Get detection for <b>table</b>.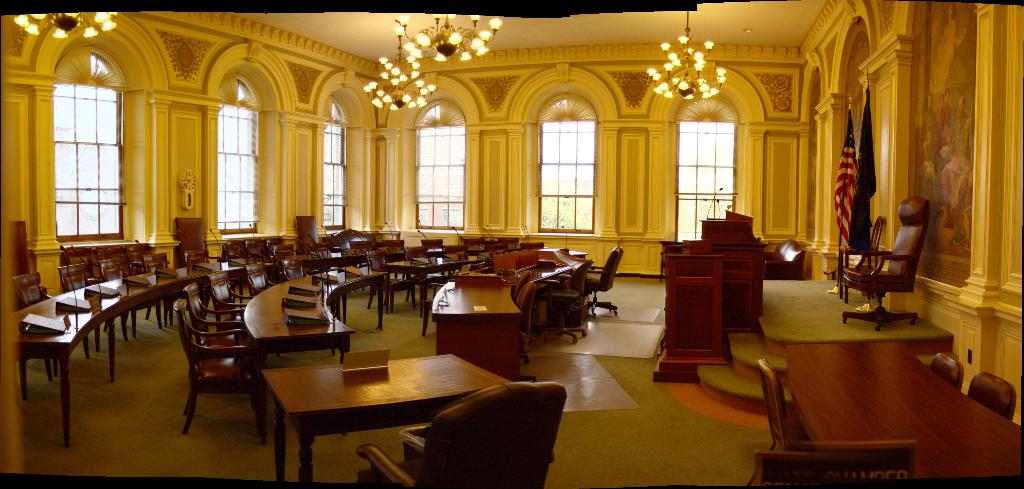
Detection: locate(226, 341, 549, 479).
